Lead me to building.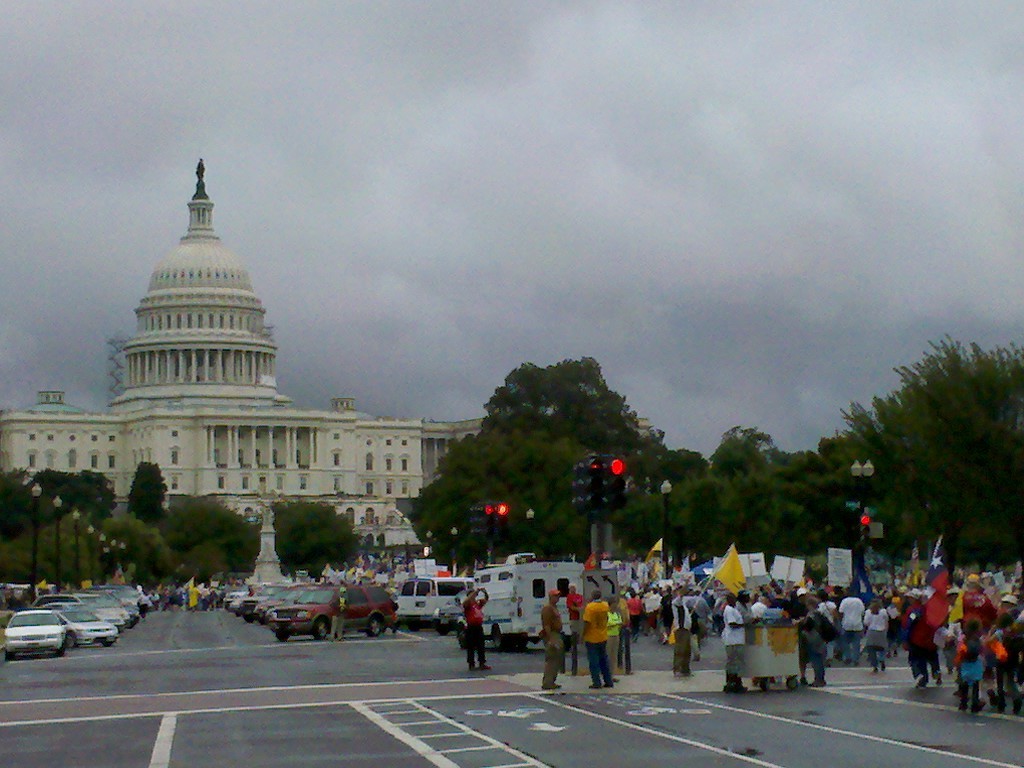
Lead to box=[0, 161, 654, 556].
